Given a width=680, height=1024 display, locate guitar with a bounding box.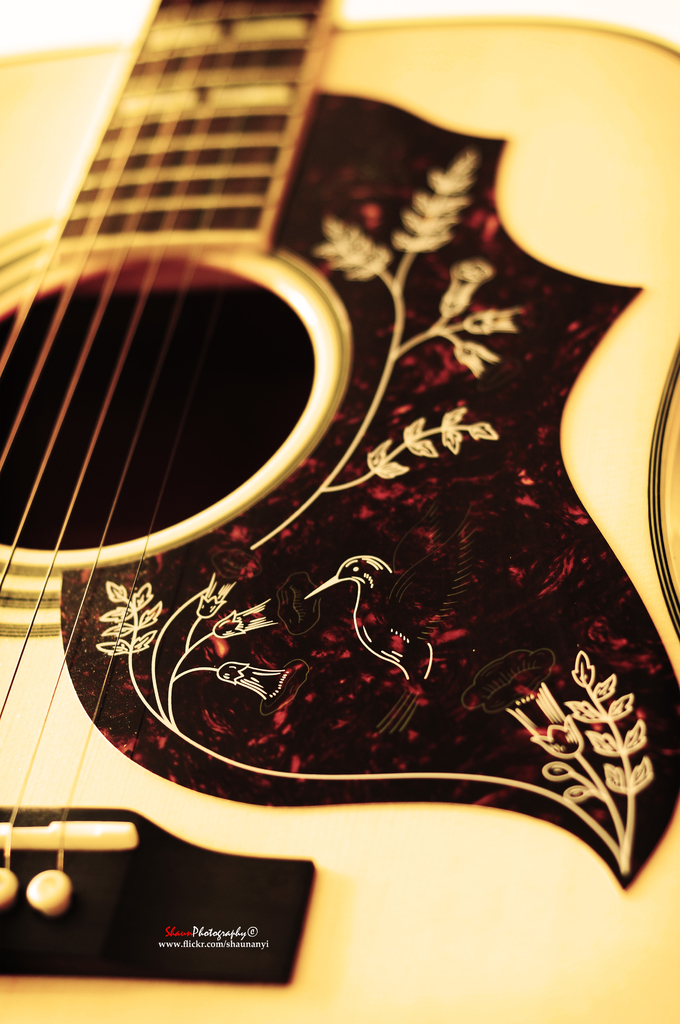
Located: [0,21,679,995].
